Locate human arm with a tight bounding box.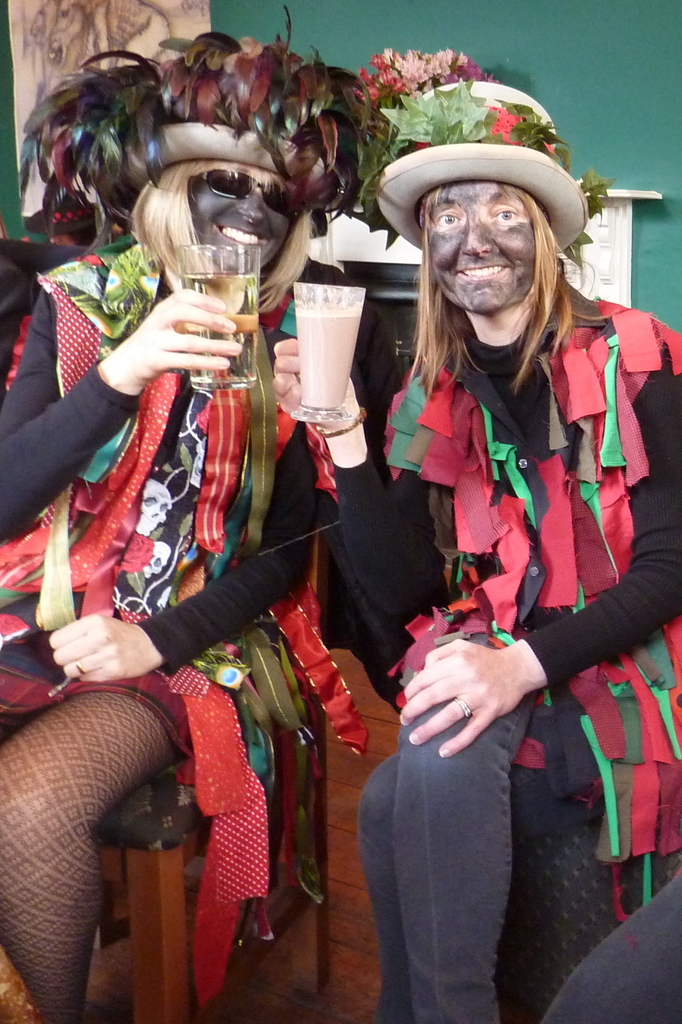
bbox=(44, 378, 341, 696).
